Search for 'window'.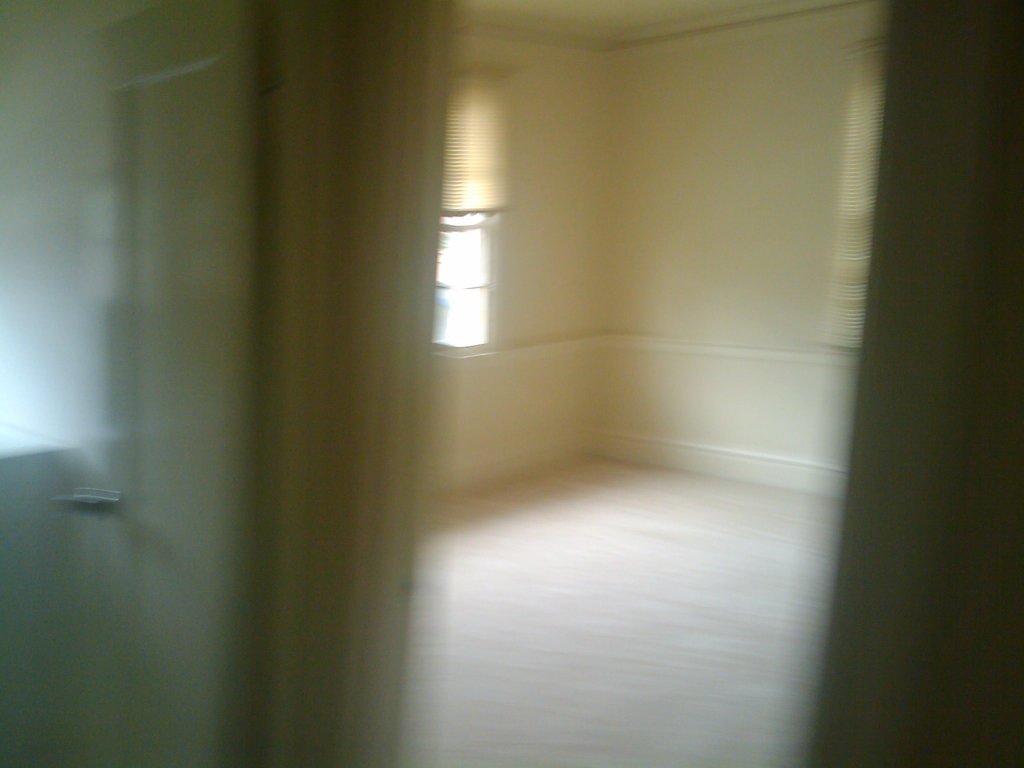
Found at 438:211:495:350.
